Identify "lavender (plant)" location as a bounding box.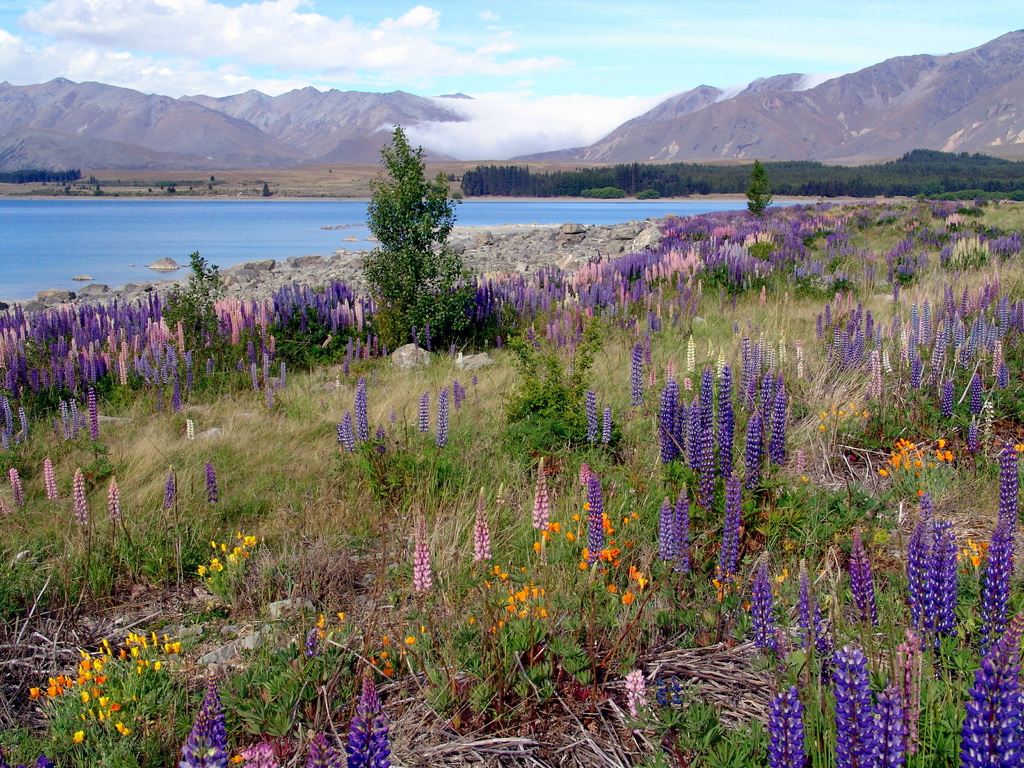
(left=588, top=385, right=596, bottom=463).
